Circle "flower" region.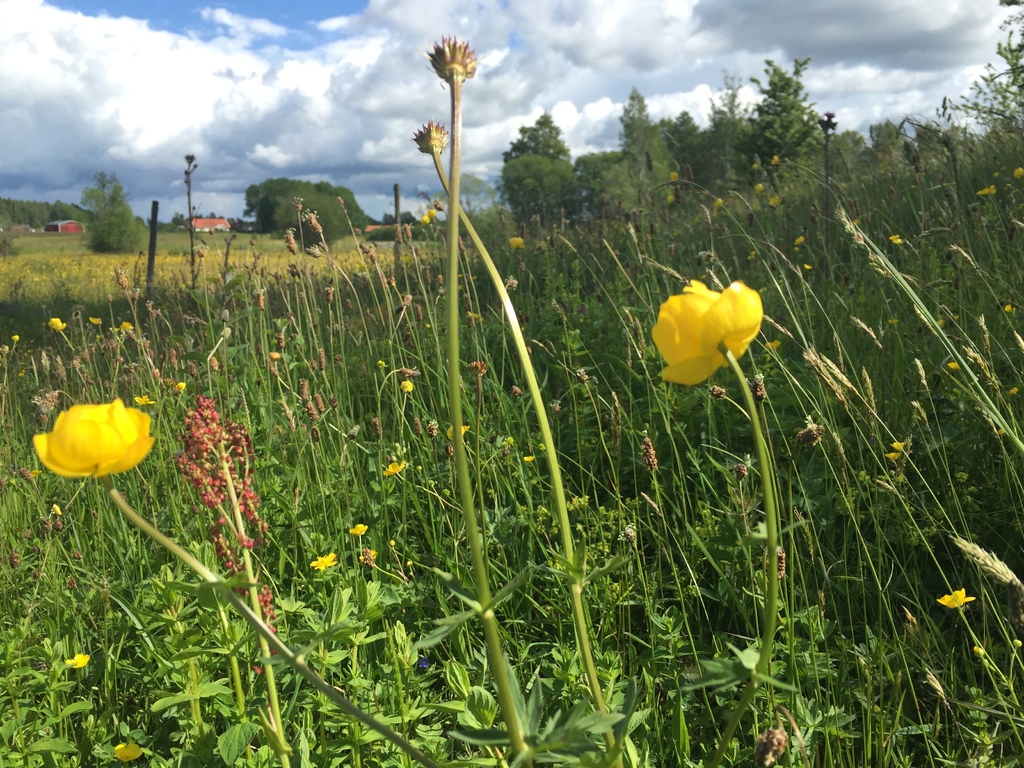
Region: (x1=30, y1=397, x2=153, y2=479).
